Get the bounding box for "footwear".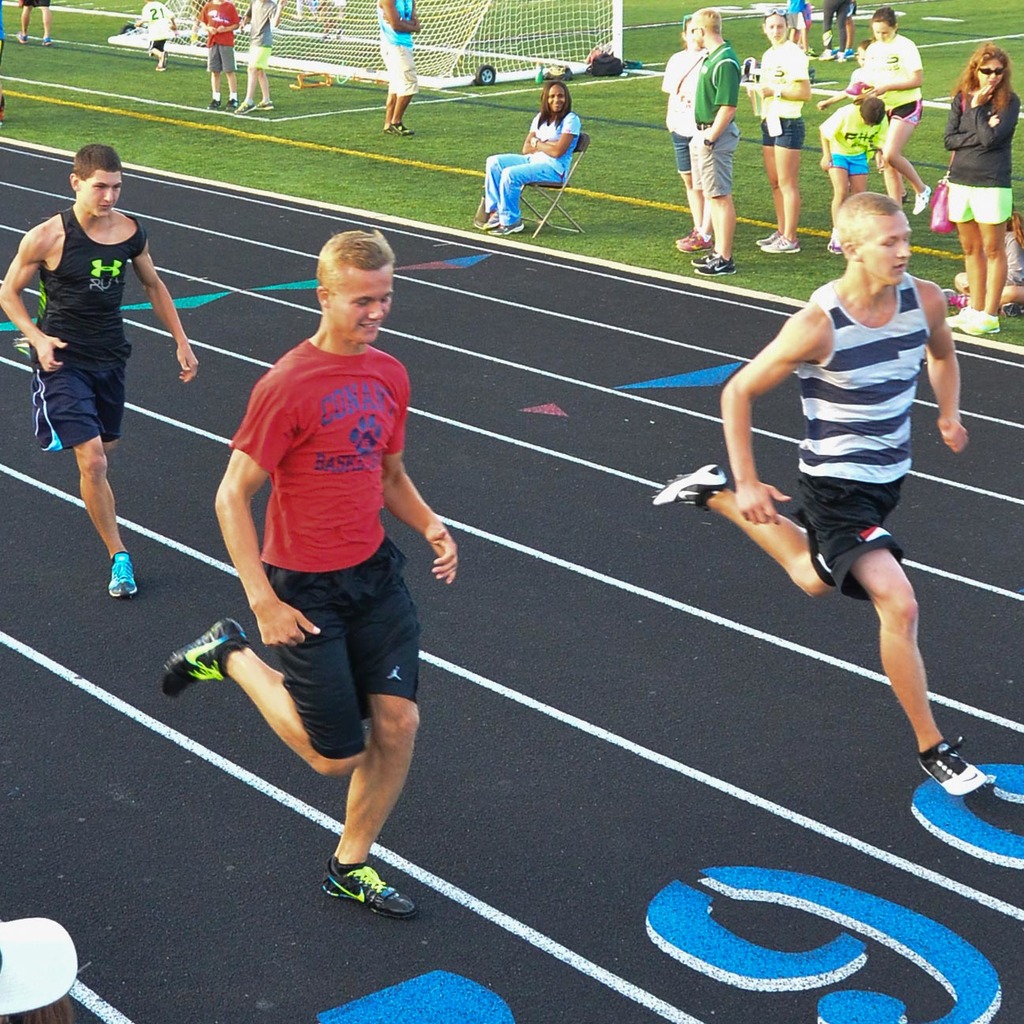
crop(154, 50, 167, 71).
